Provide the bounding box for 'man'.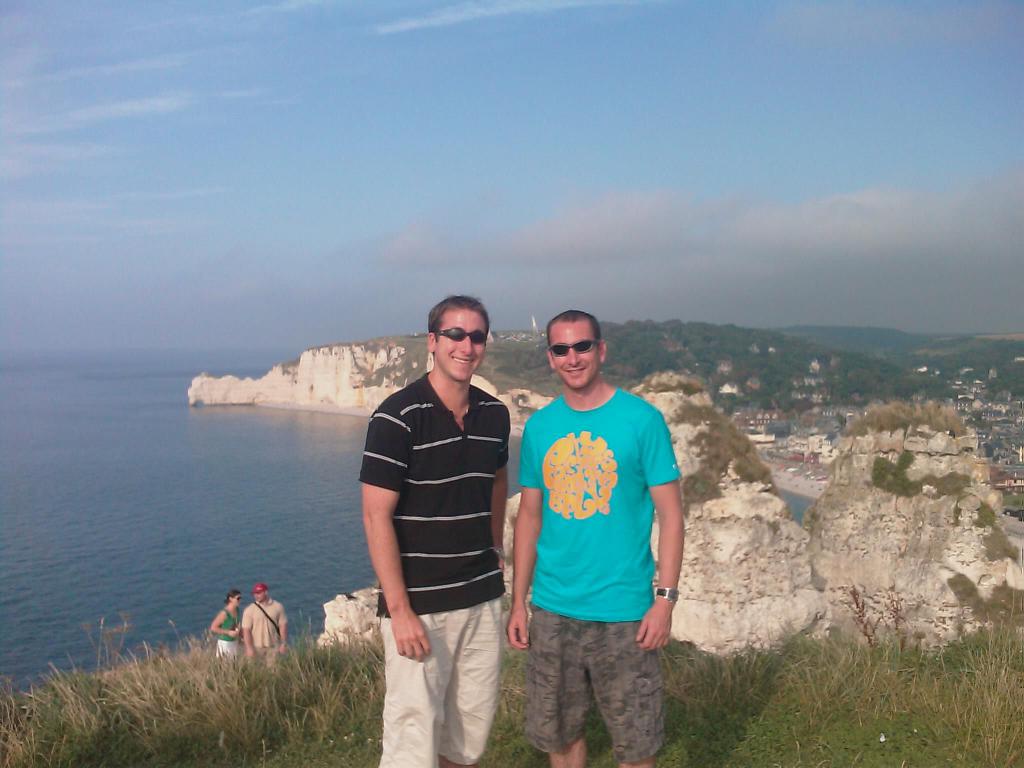
BBox(355, 291, 531, 739).
